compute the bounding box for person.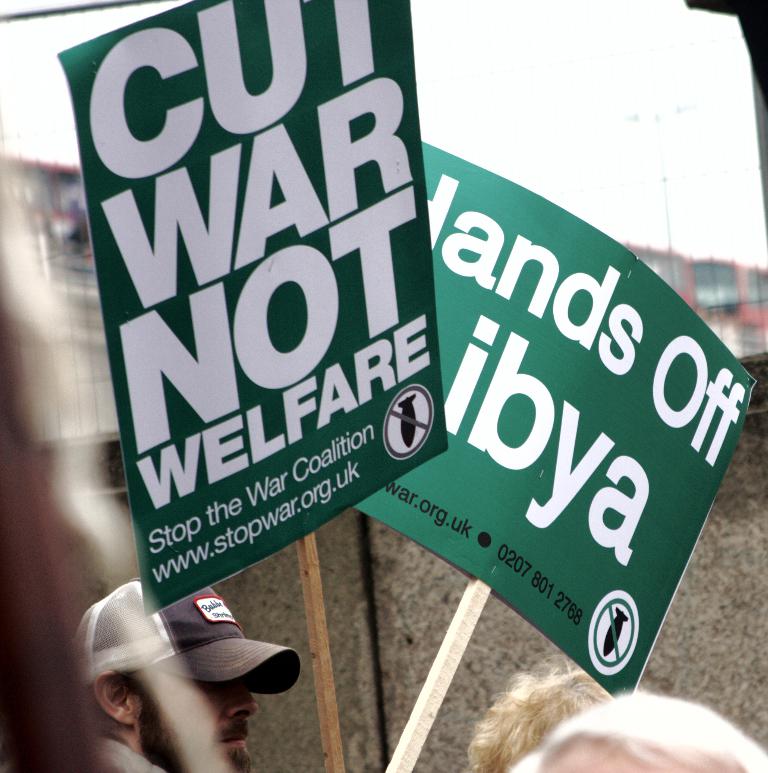
left=513, top=689, right=767, bottom=772.
